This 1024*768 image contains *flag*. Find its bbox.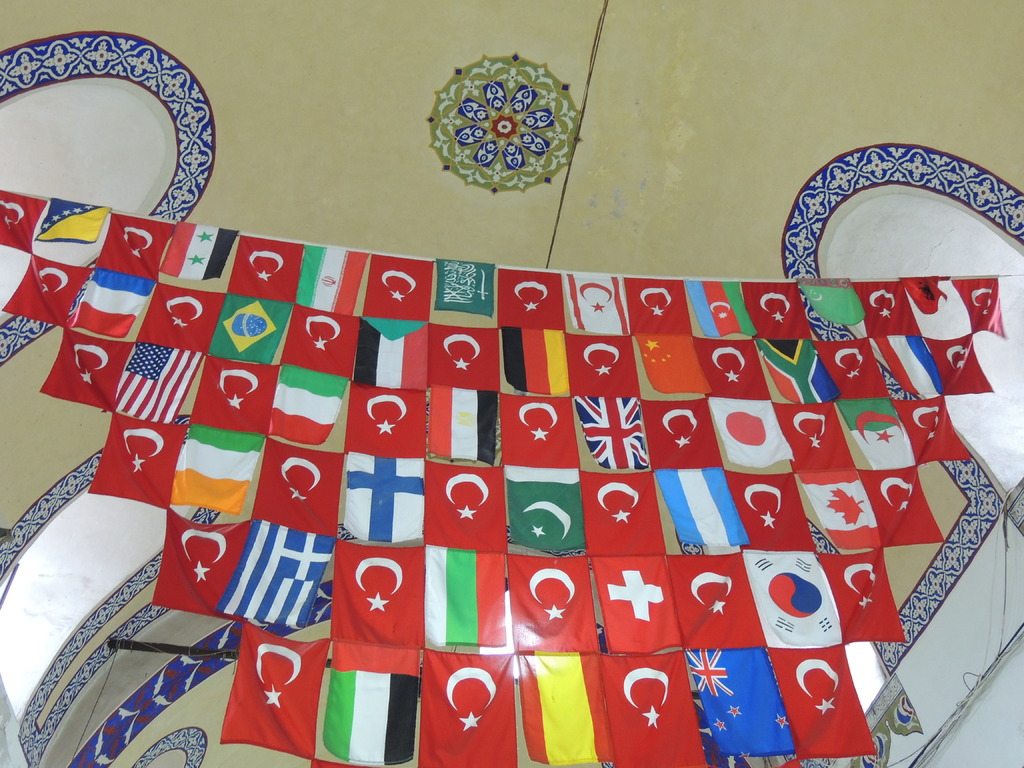
(x1=708, y1=400, x2=795, y2=466).
